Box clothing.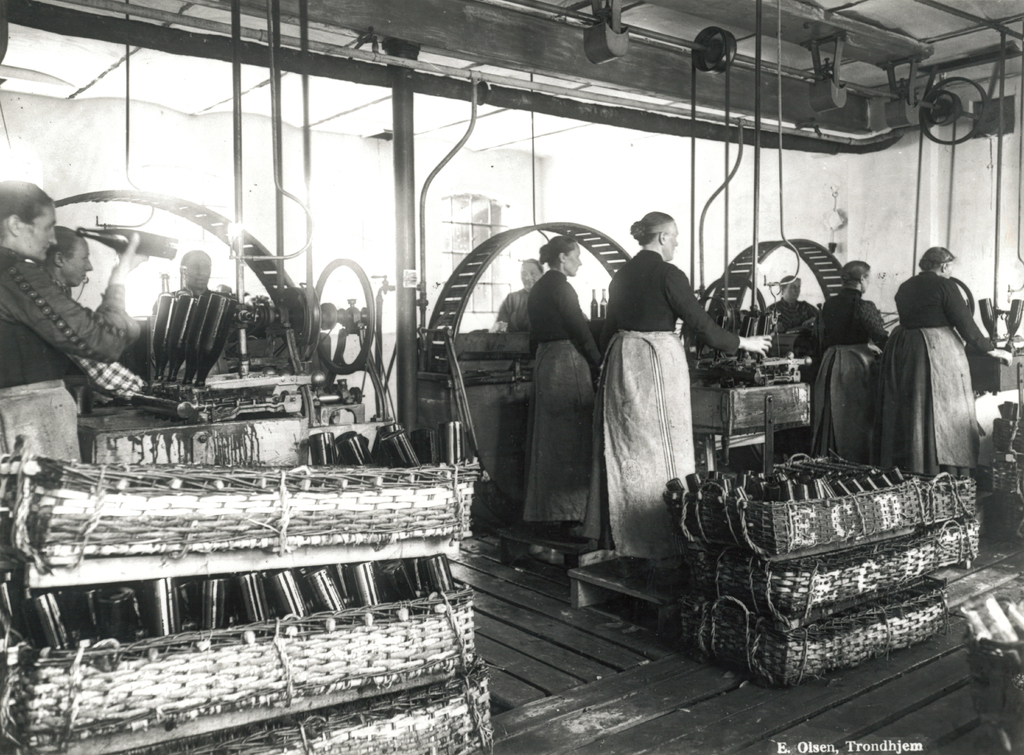
pyautogui.locateOnScreen(765, 290, 816, 335).
